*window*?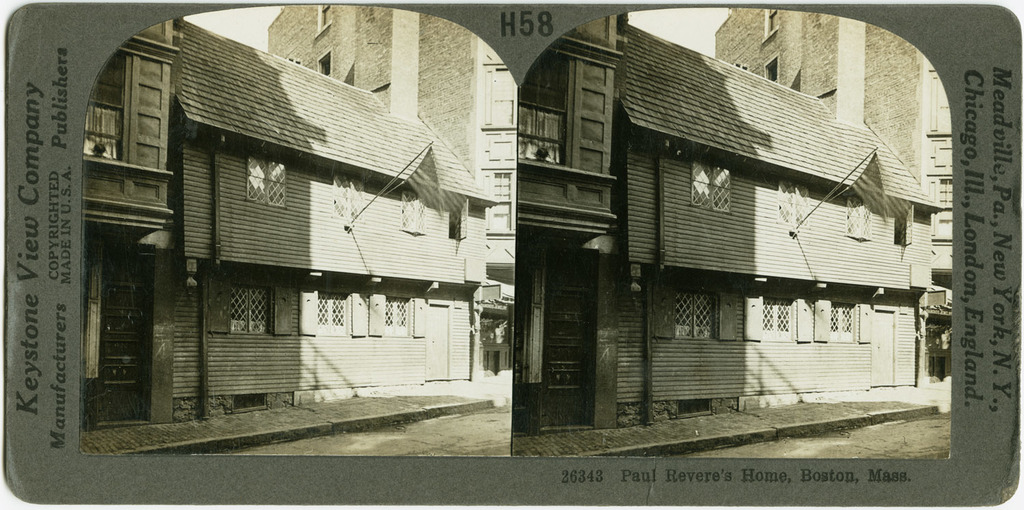
892, 207, 913, 244
